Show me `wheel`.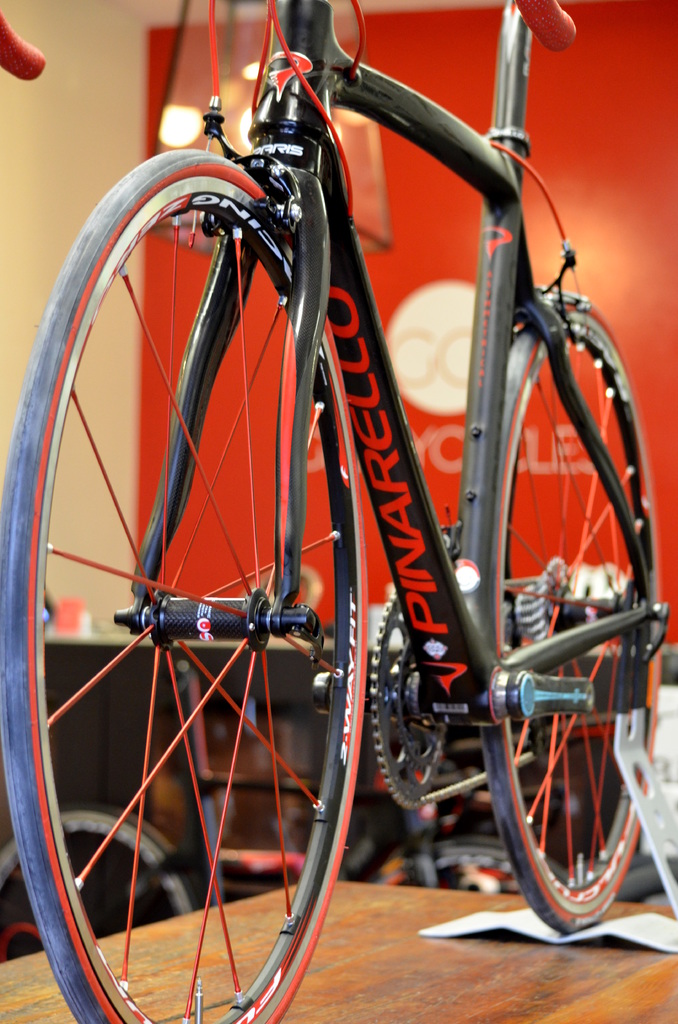
`wheel` is here: 0 806 202 952.
